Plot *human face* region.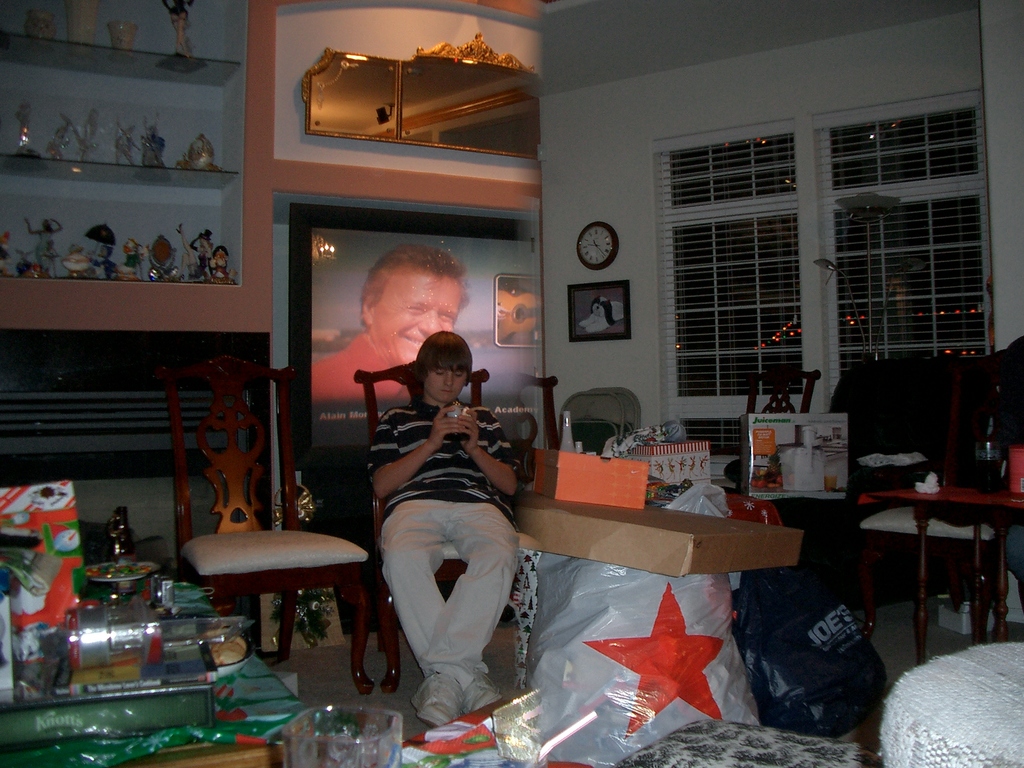
Plotted at region(365, 273, 458, 364).
